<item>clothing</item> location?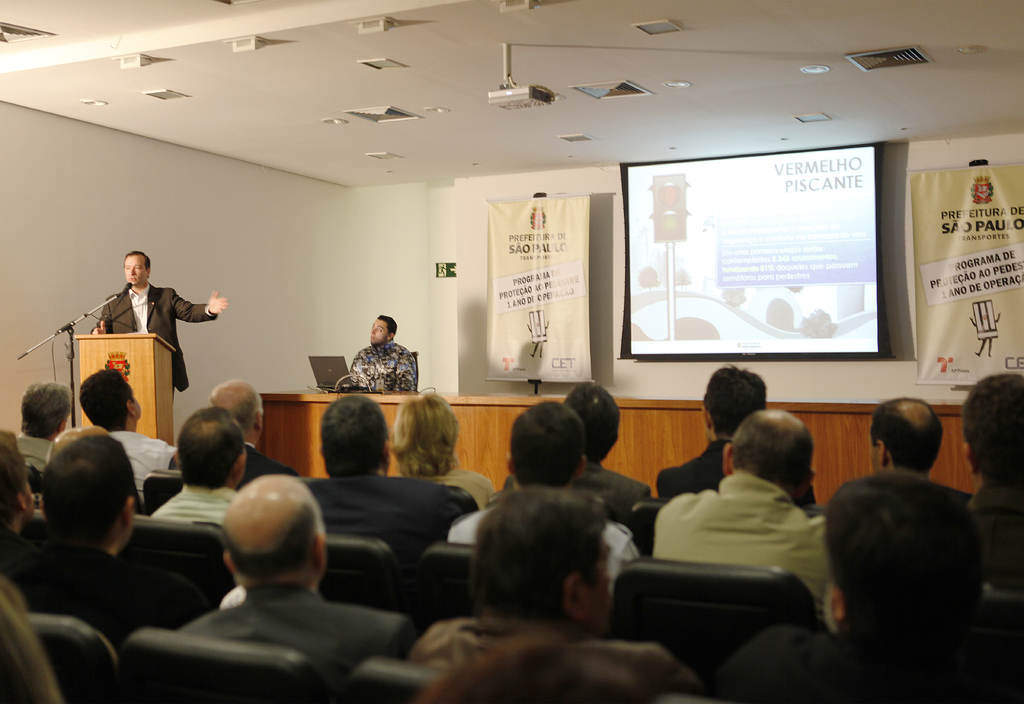
305/474/448/553
